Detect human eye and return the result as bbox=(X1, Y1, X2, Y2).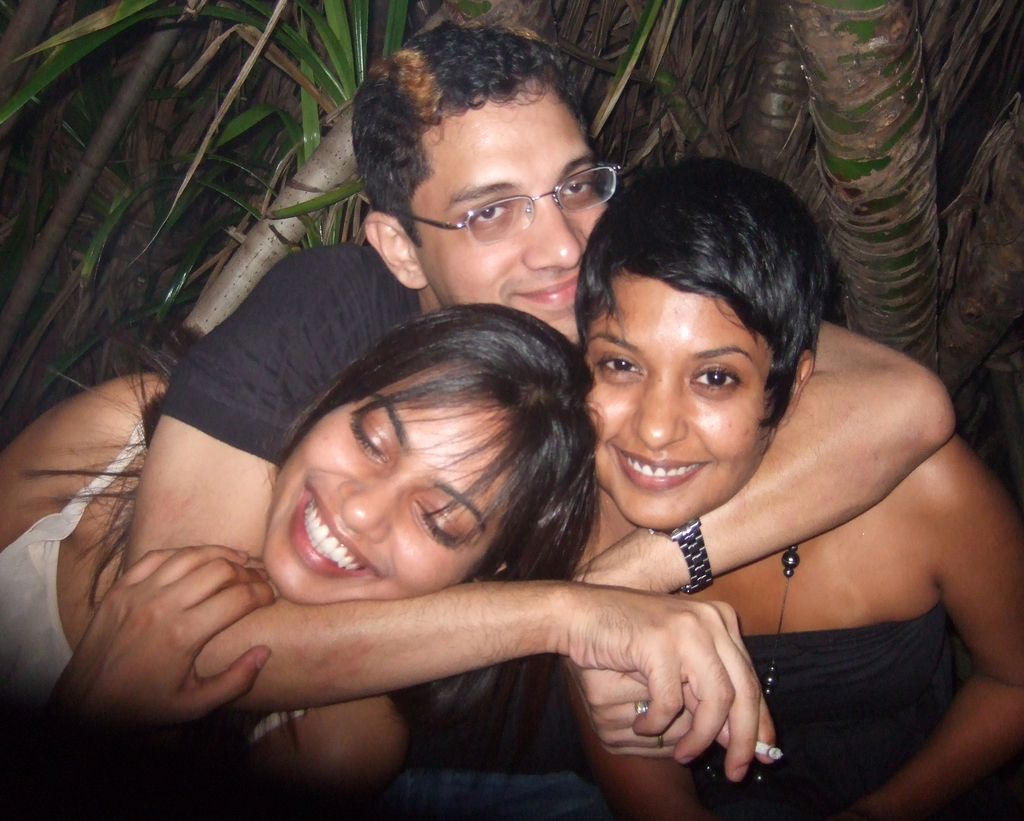
bbox=(474, 202, 512, 229).
